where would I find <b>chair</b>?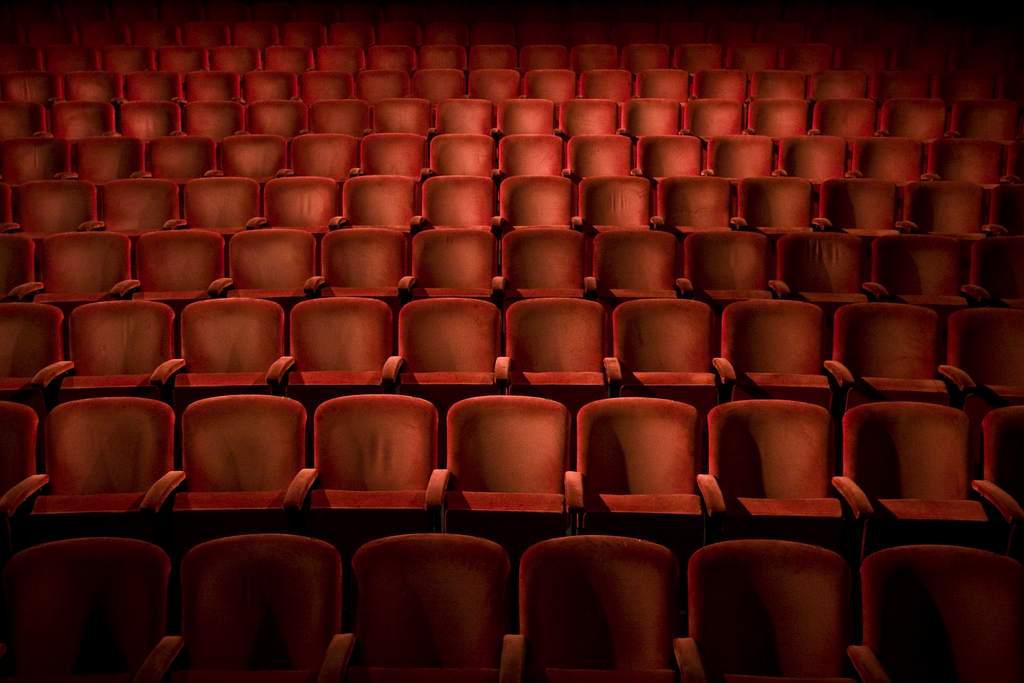
At BBox(350, 535, 516, 682).
